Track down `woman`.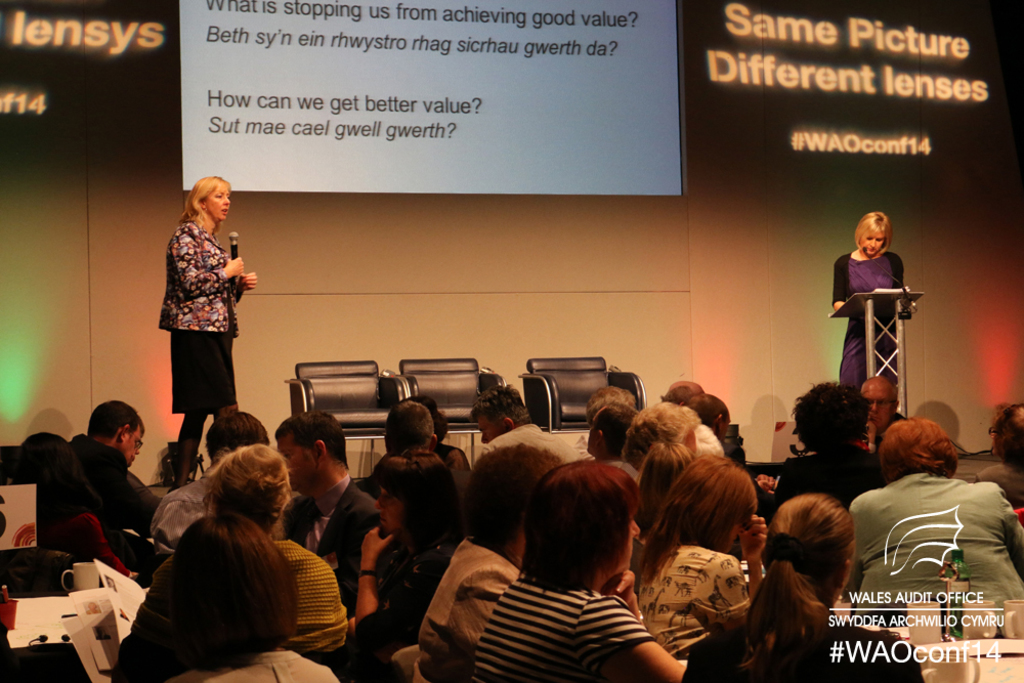
Tracked to [828, 208, 905, 389].
